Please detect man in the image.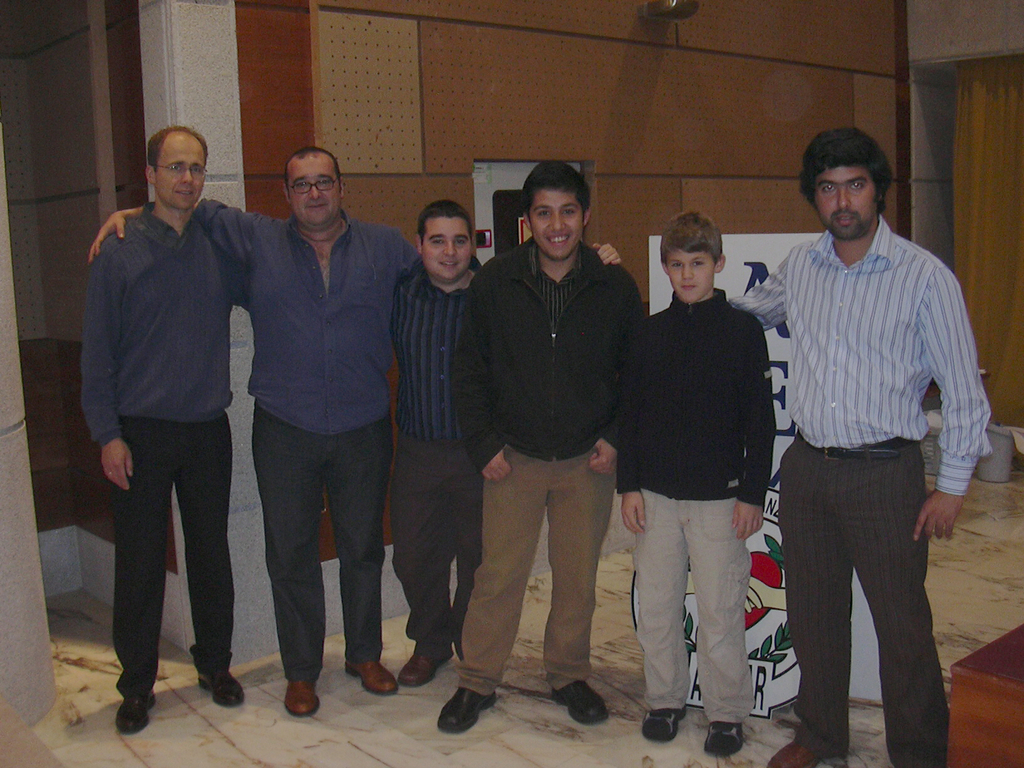
{"left": 87, "top": 145, "right": 424, "bottom": 716}.
